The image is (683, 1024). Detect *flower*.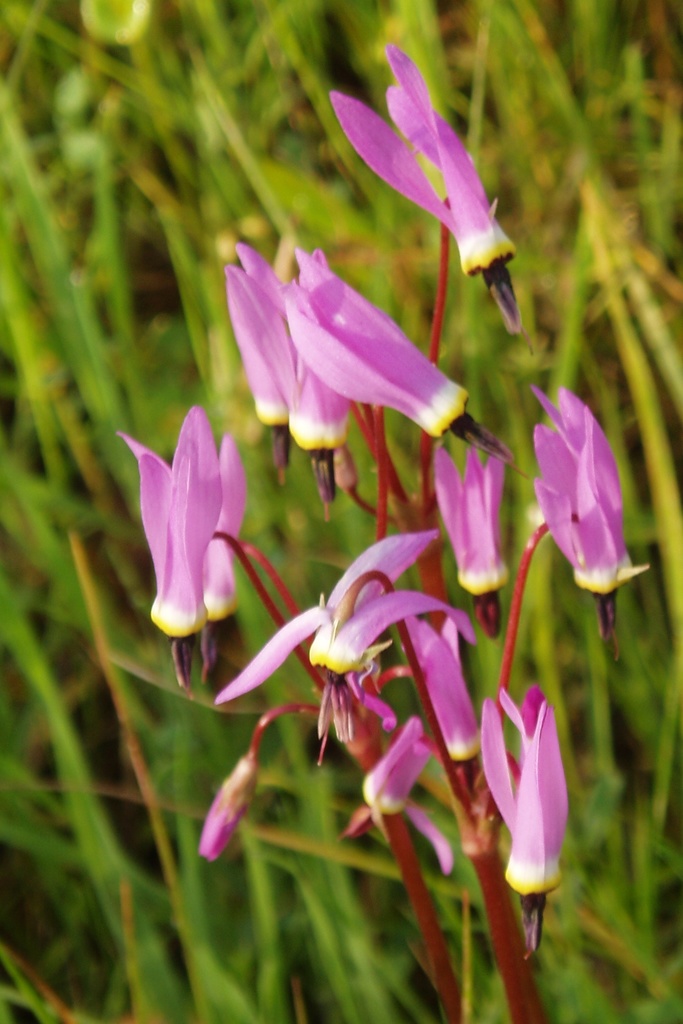
Detection: BBox(479, 687, 572, 893).
